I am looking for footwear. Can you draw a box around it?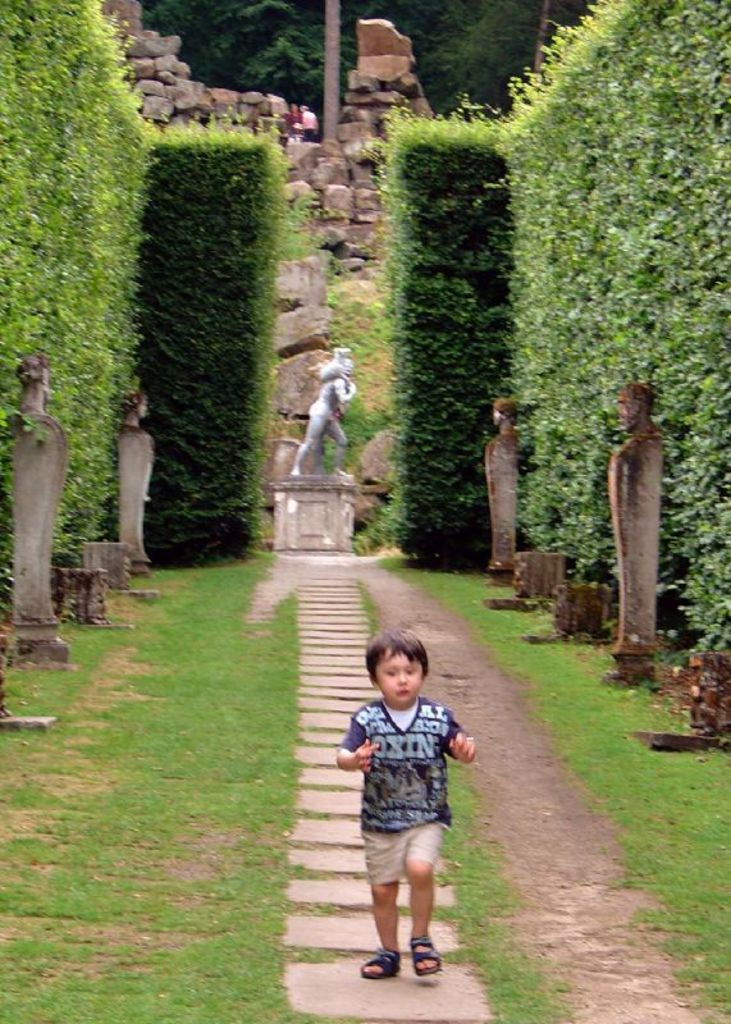
Sure, the bounding box is bbox(361, 948, 399, 975).
